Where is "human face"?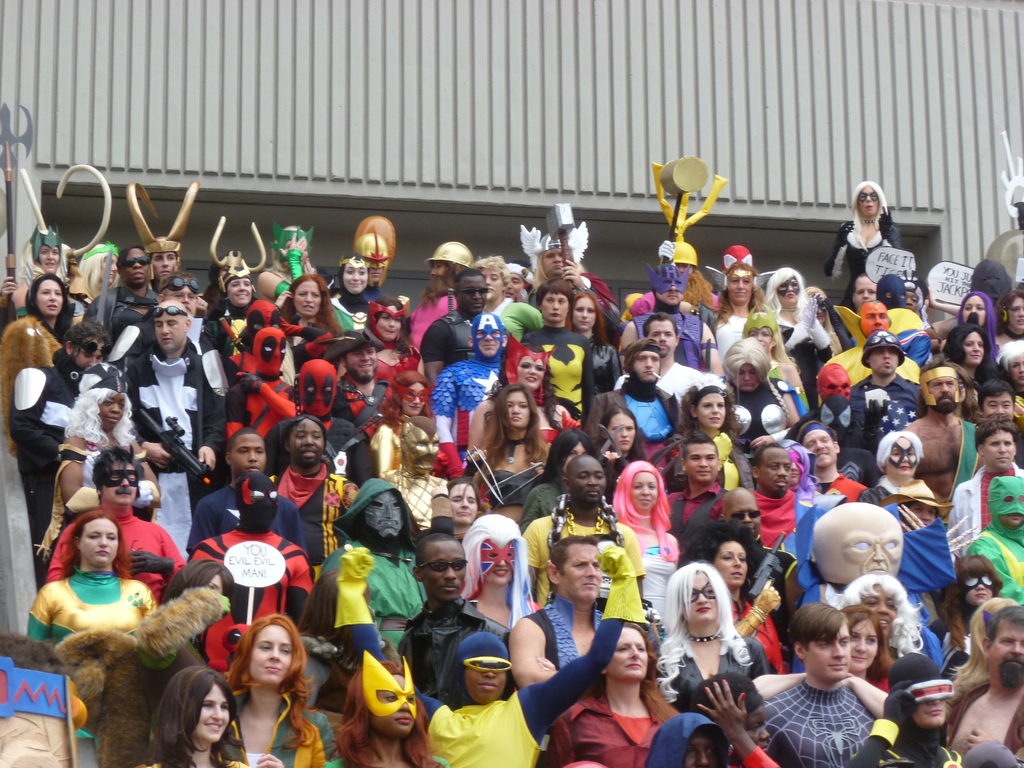
<region>83, 246, 119, 288</region>.
